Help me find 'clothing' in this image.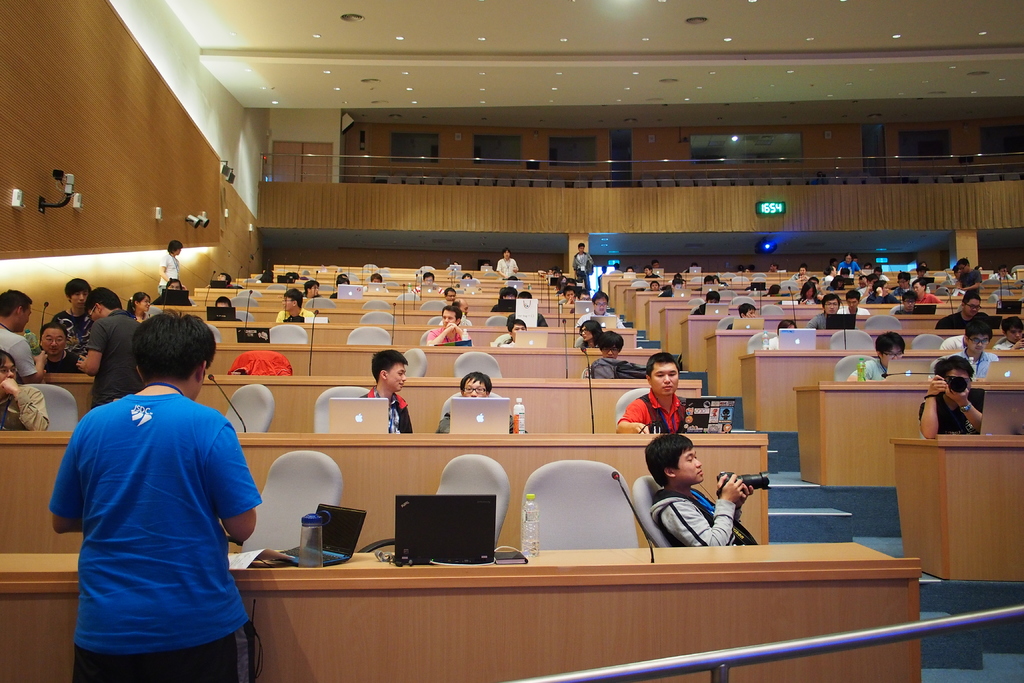
Found it: select_region(991, 339, 1014, 349).
